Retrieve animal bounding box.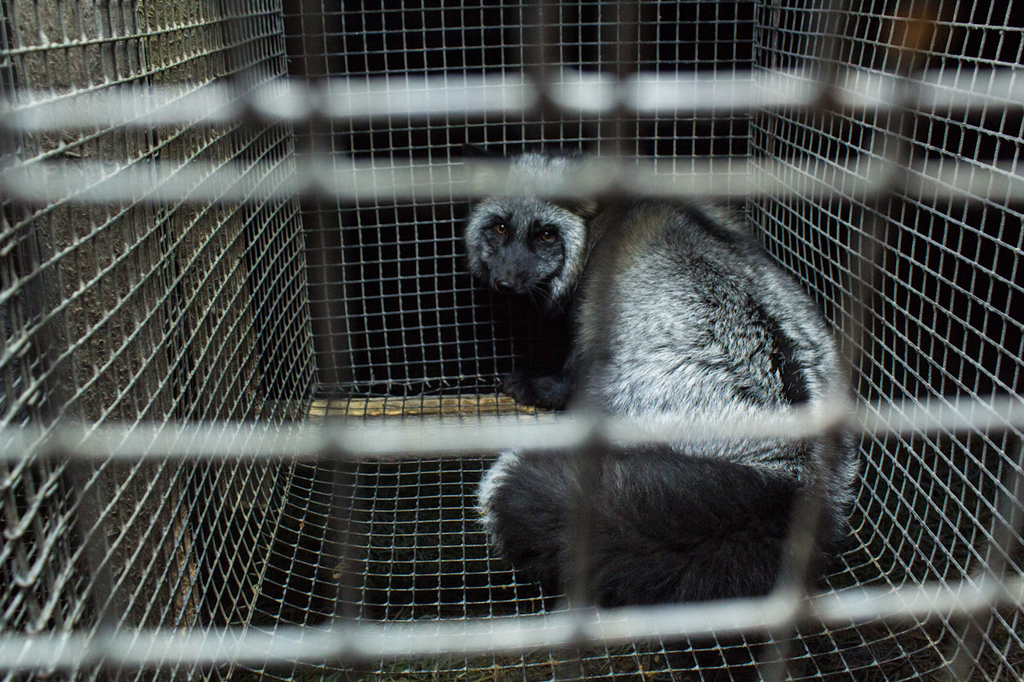
Bounding box: region(465, 136, 868, 588).
